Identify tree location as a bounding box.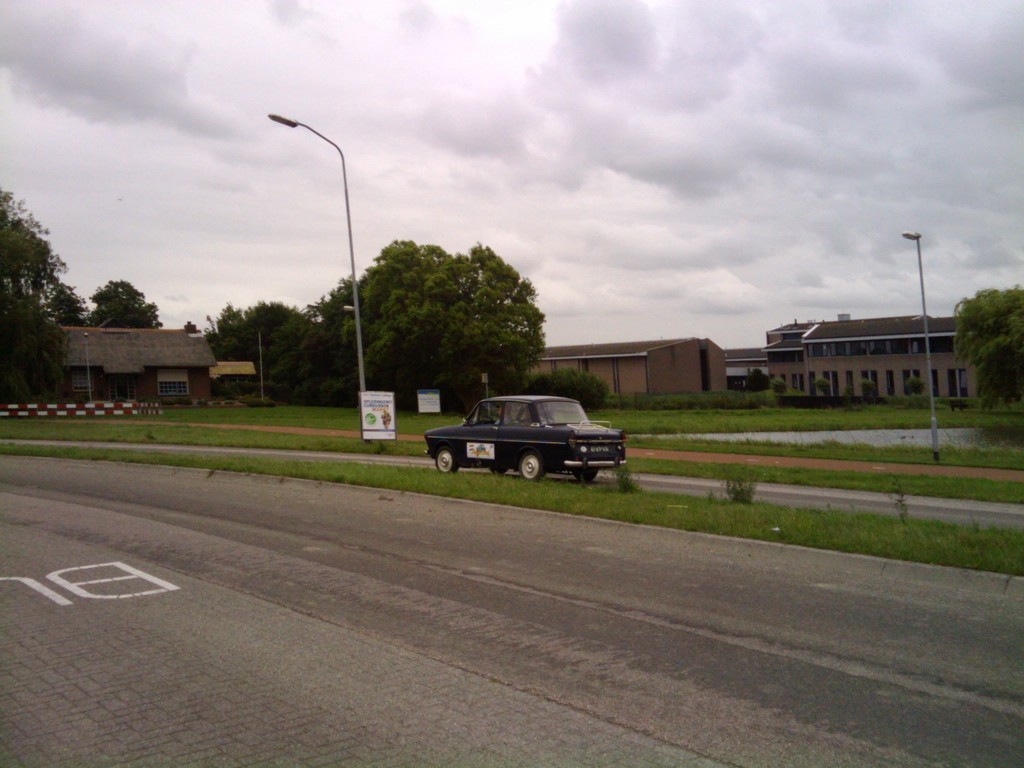
BBox(336, 236, 544, 406).
